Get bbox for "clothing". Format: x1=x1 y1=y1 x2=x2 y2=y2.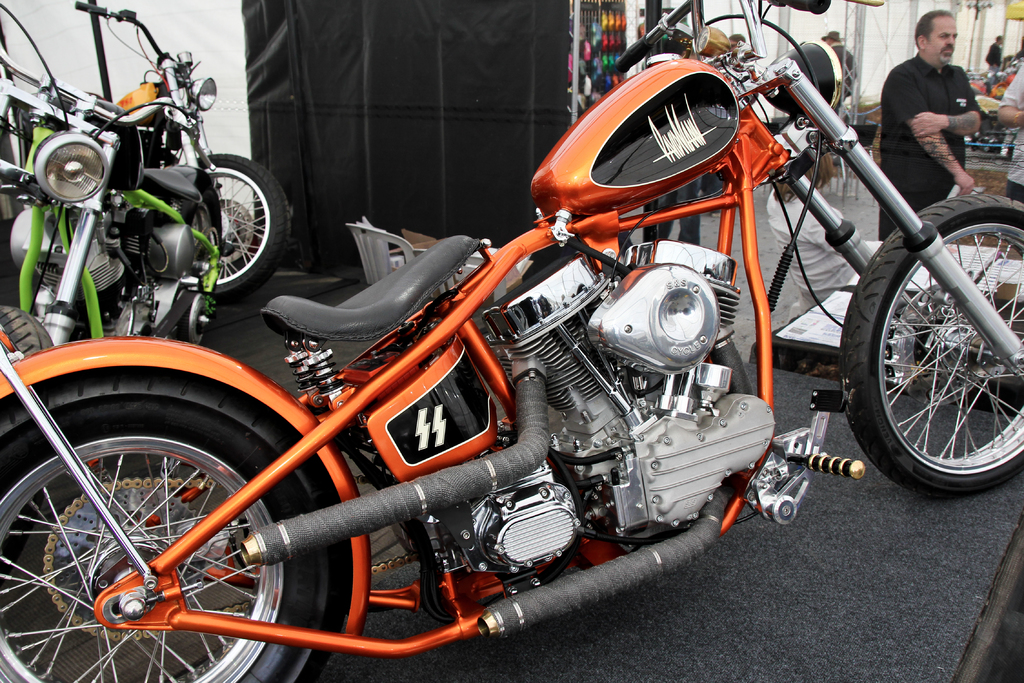
x1=879 y1=52 x2=983 y2=240.
